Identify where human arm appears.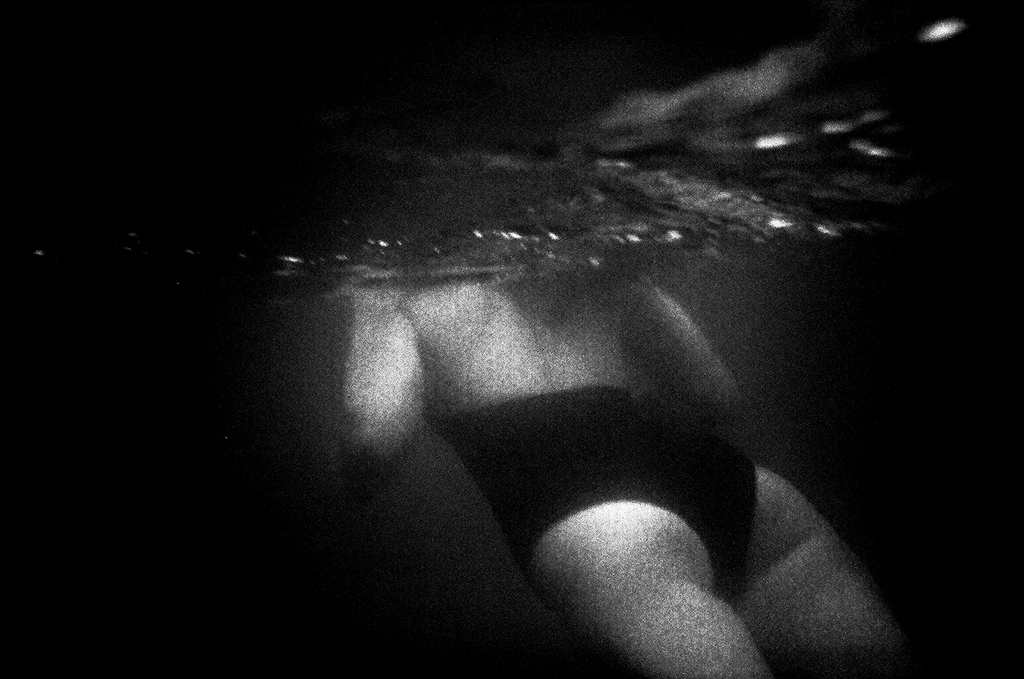
Appears at l=345, t=281, r=421, b=469.
